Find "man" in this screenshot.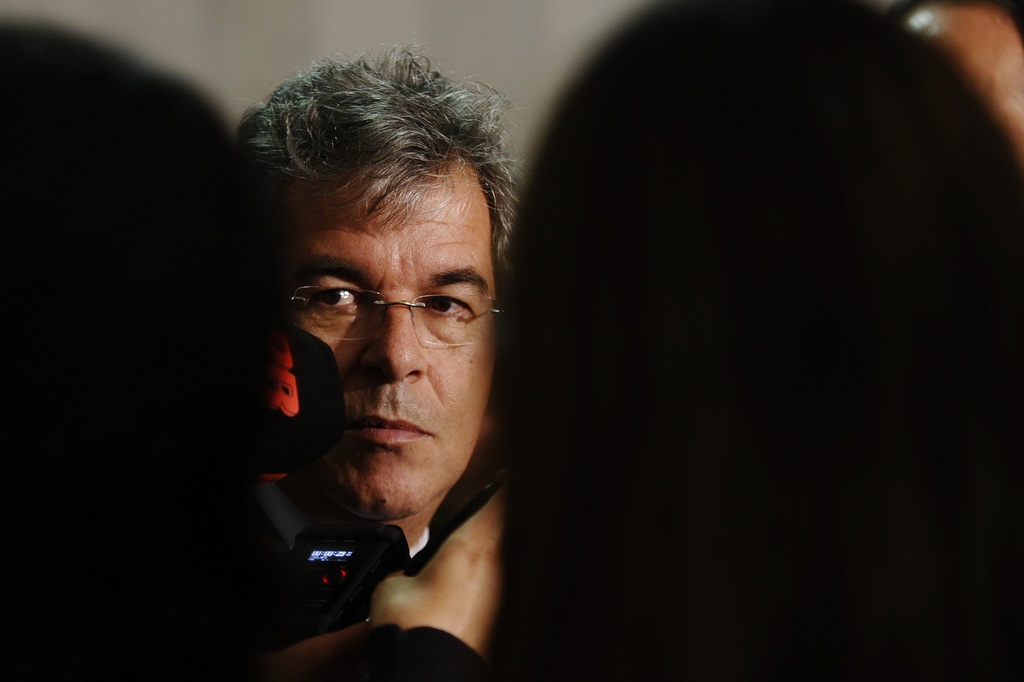
The bounding box for "man" is (left=236, top=56, right=521, bottom=681).
